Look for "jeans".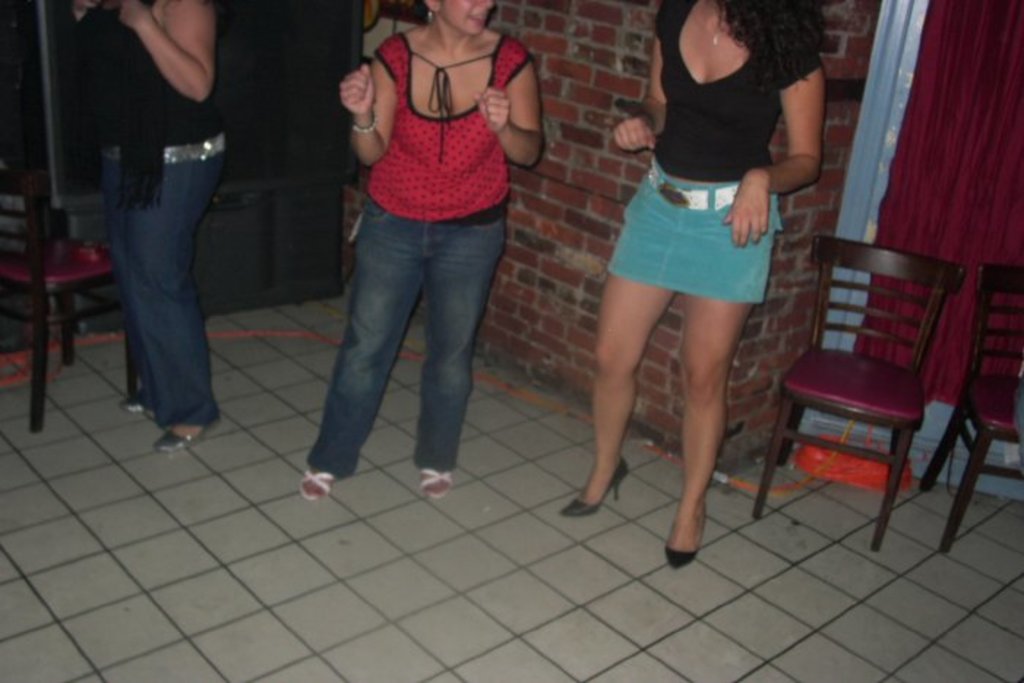
Found: pyautogui.locateOnScreen(99, 137, 225, 426).
